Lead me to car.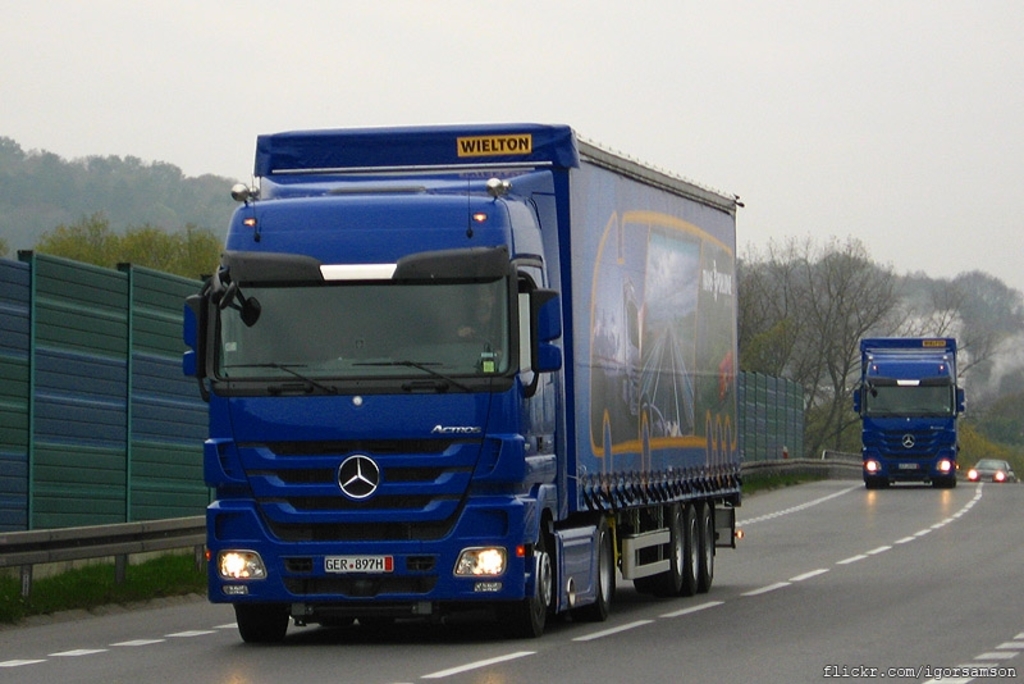
Lead to (left=968, top=457, right=1012, bottom=484).
